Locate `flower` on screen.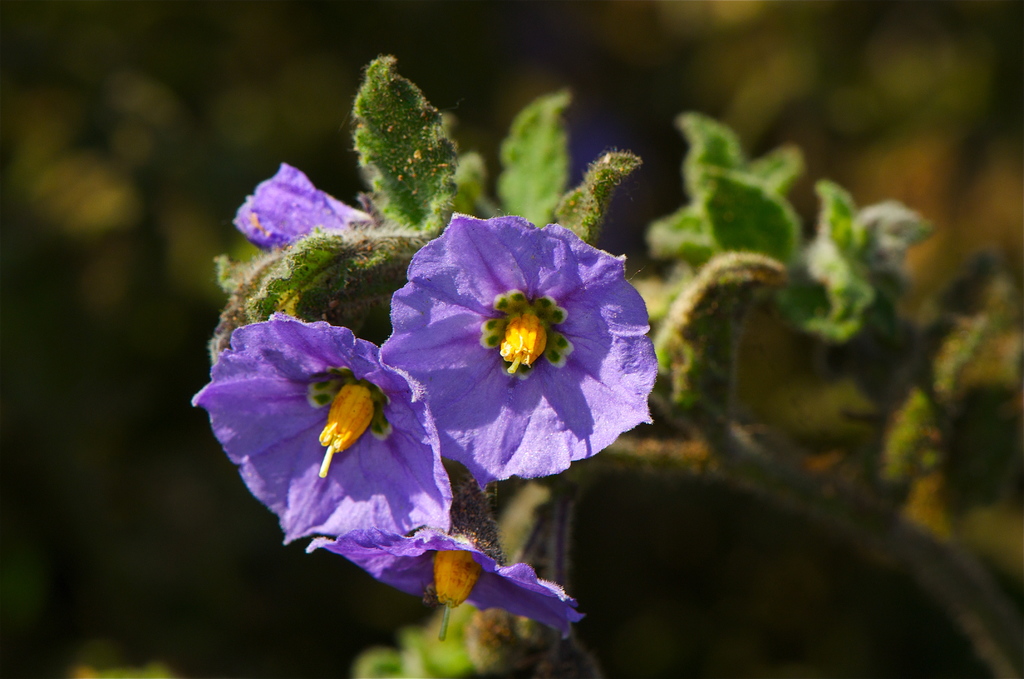
On screen at {"x1": 194, "y1": 311, "x2": 456, "y2": 536}.
